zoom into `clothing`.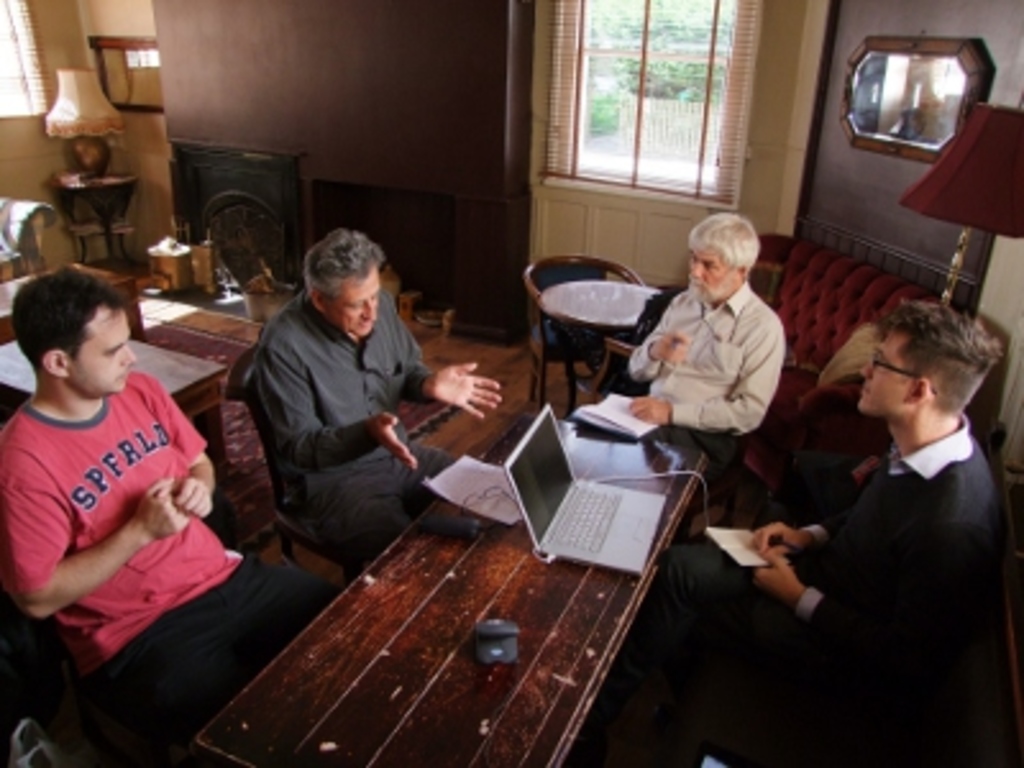
Zoom target: x1=253, y1=289, x2=458, y2=563.
